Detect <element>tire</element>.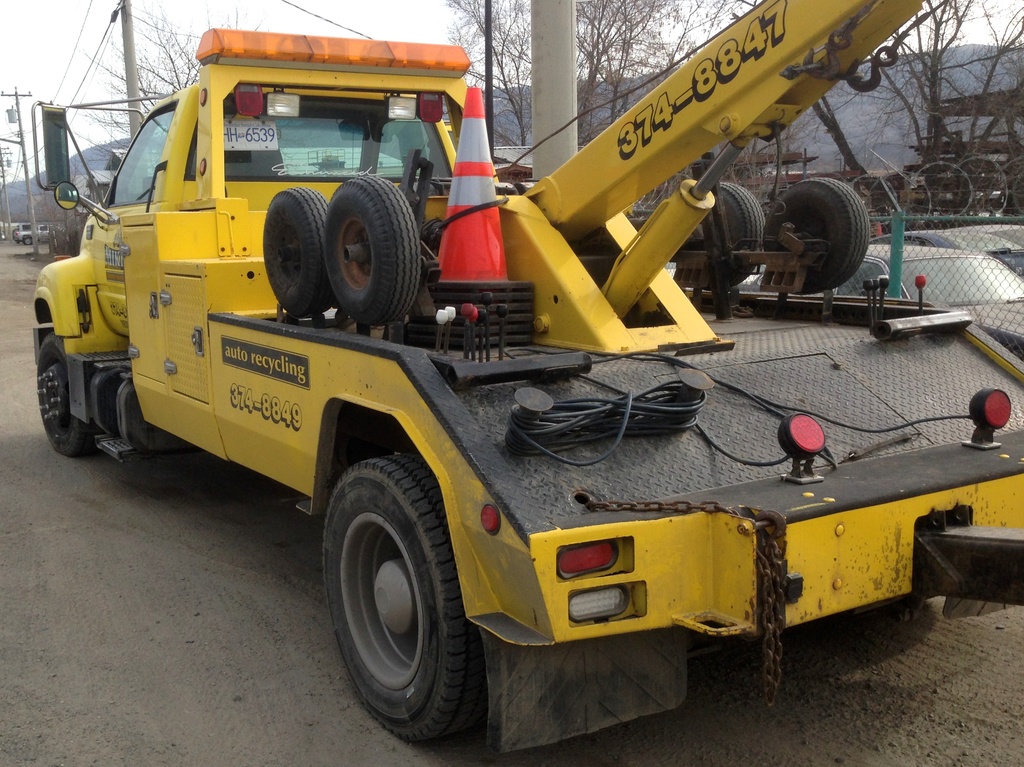
Detected at [1012, 159, 1023, 219].
